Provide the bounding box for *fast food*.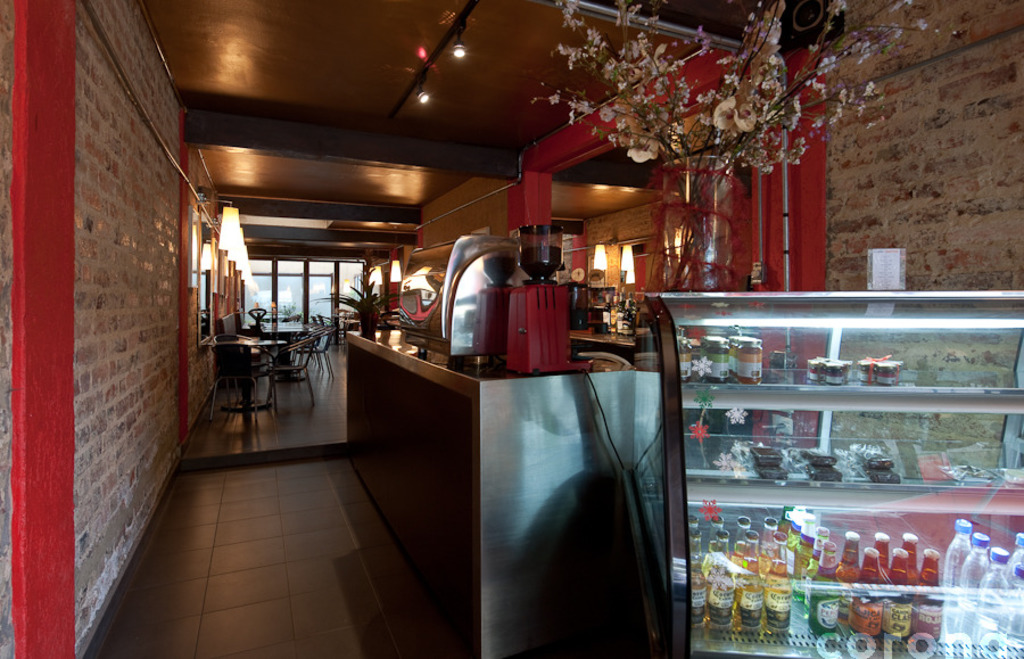
(left=850, top=448, right=897, bottom=480).
